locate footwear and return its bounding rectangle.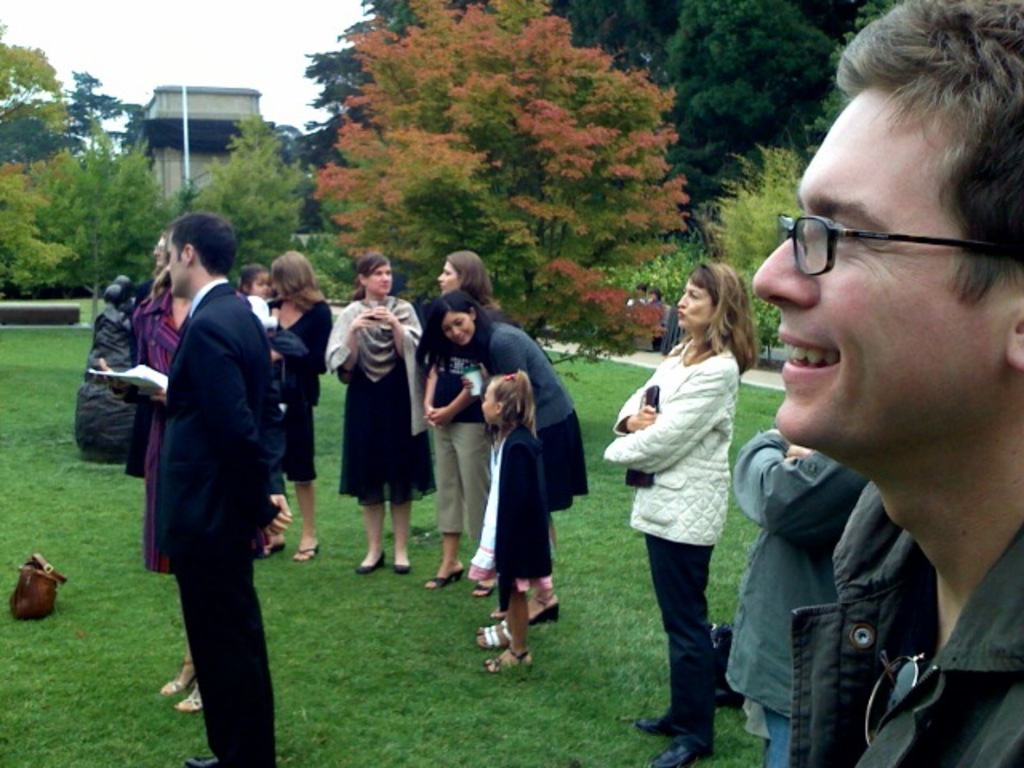
region(187, 747, 234, 766).
